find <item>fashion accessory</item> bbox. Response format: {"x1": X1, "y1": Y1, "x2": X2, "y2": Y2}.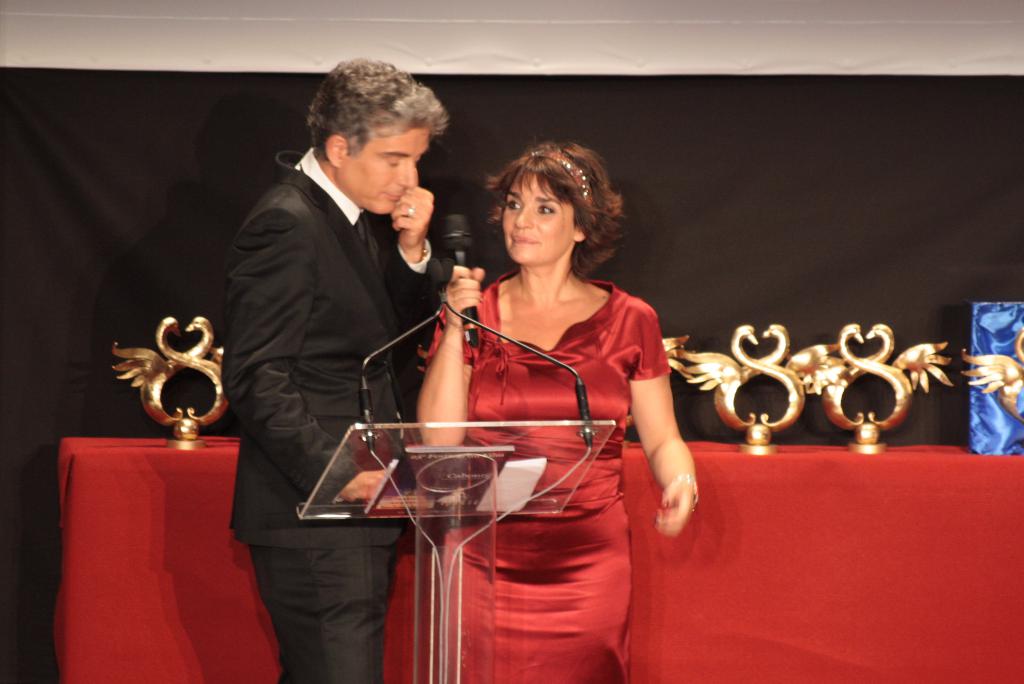
{"x1": 677, "y1": 477, "x2": 700, "y2": 507}.
